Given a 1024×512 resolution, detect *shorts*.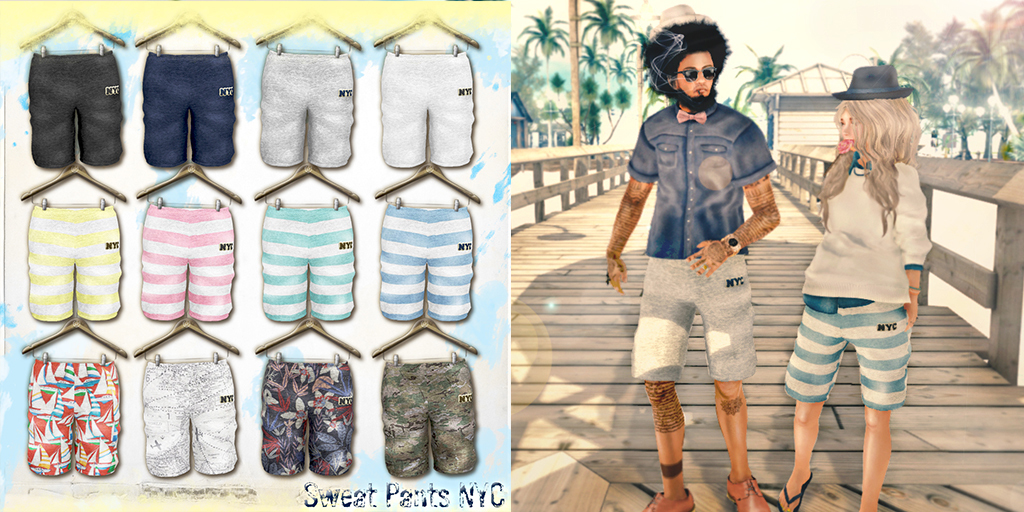
{"x1": 256, "y1": 361, "x2": 356, "y2": 476}.
